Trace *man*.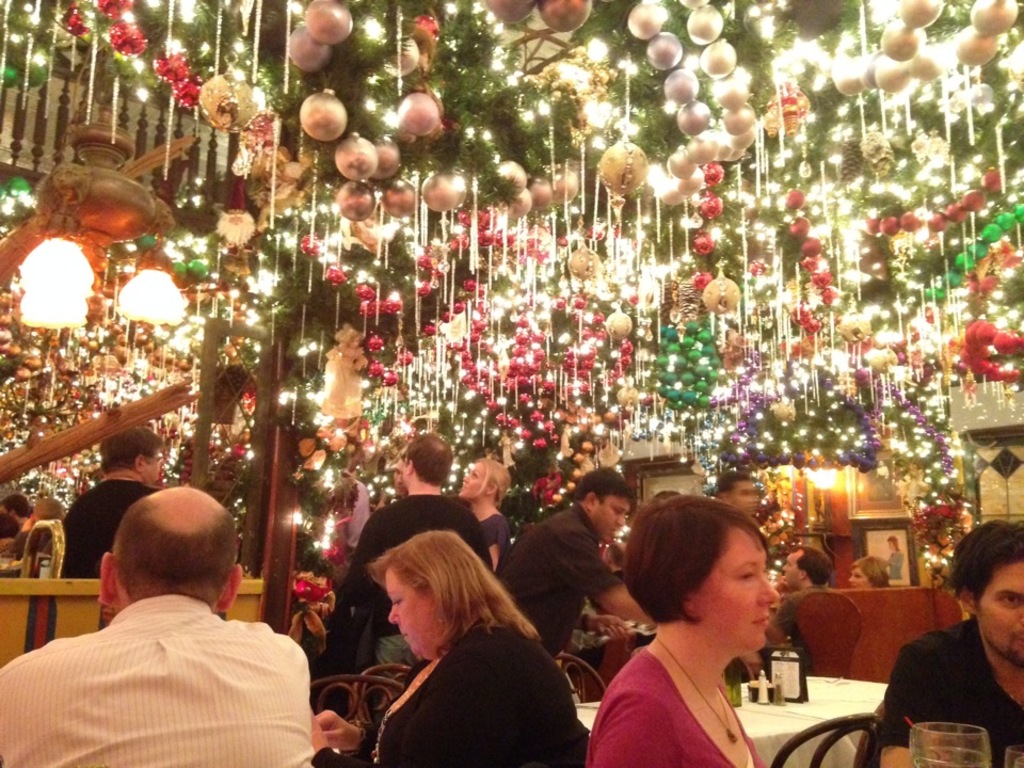
Traced to (left=319, top=464, right=386, bottom=617).
